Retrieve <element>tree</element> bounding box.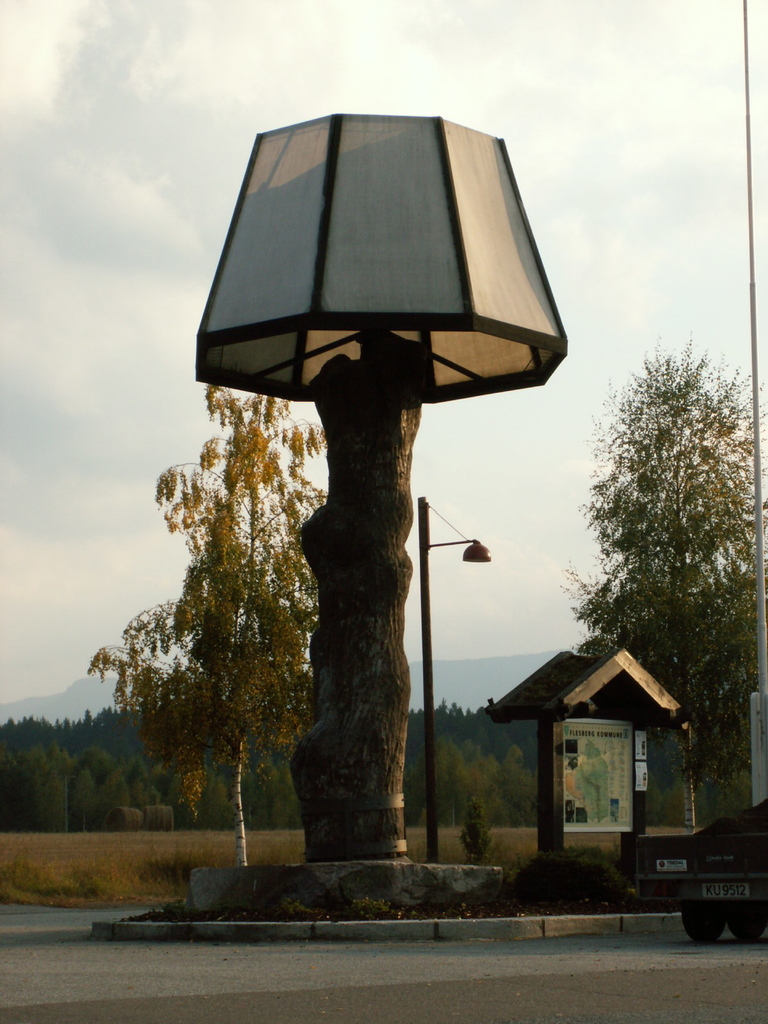
Bounding box: {"left": 93, "top": 392, "right": 350, "bottom": 884}.
